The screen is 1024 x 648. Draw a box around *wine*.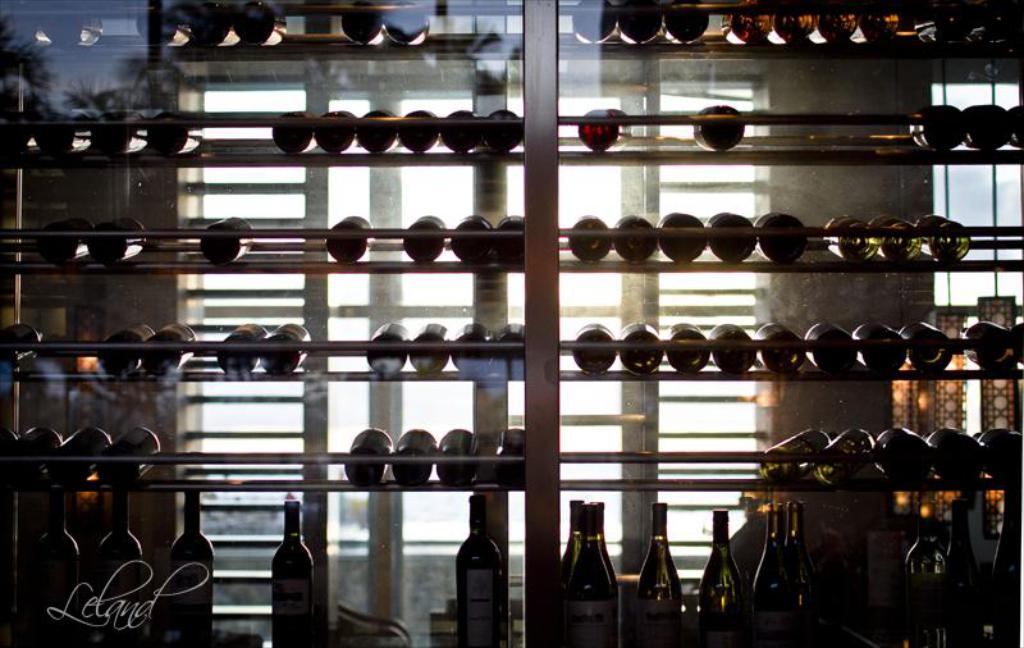
<box>366,323,407,377</box>.
